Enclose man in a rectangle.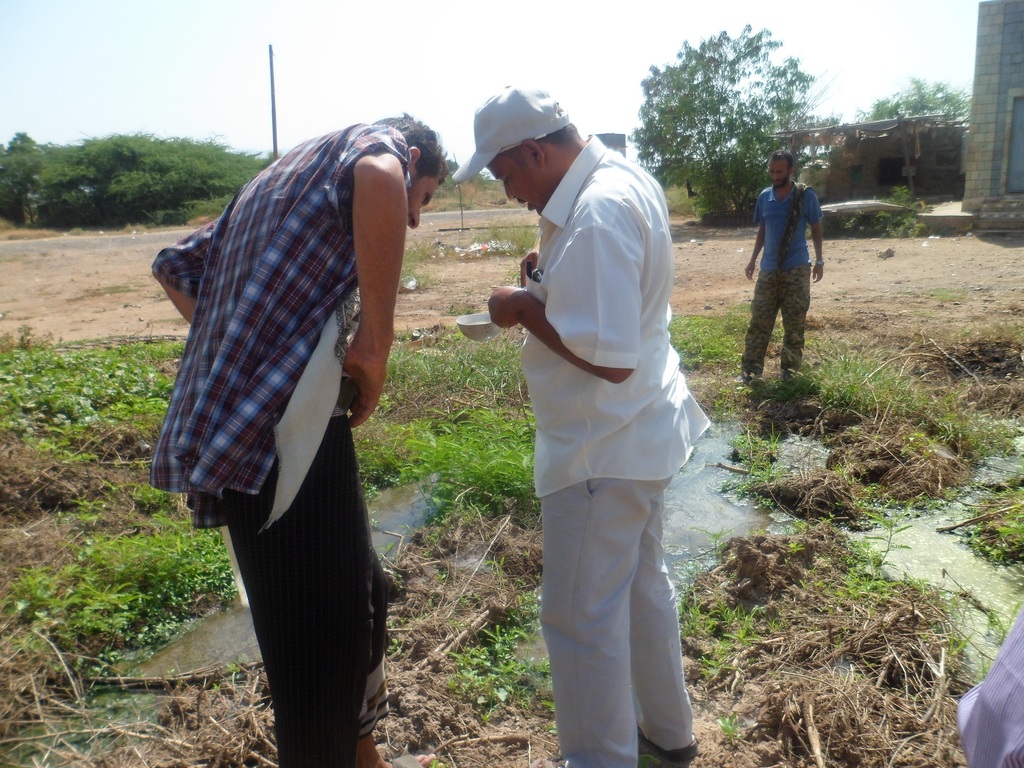
box=[156, 113, 454, 767].
